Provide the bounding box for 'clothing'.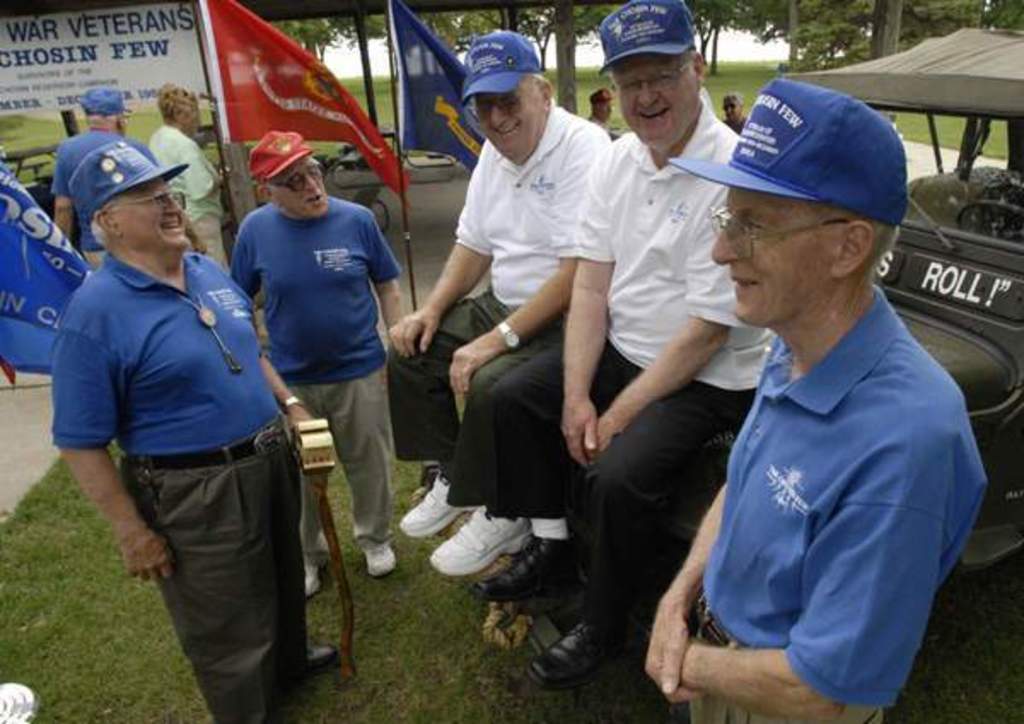
crop(152, 116, 249, 282).
